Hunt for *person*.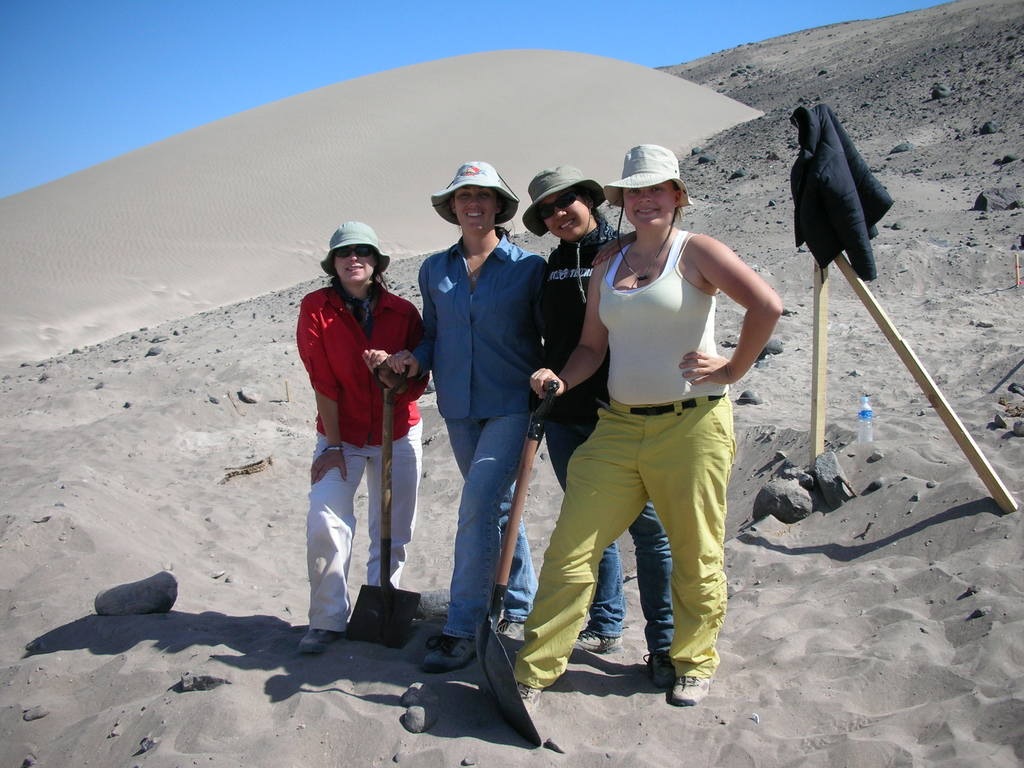
Hunted down at bbox=[291, 221, 425, 654].
